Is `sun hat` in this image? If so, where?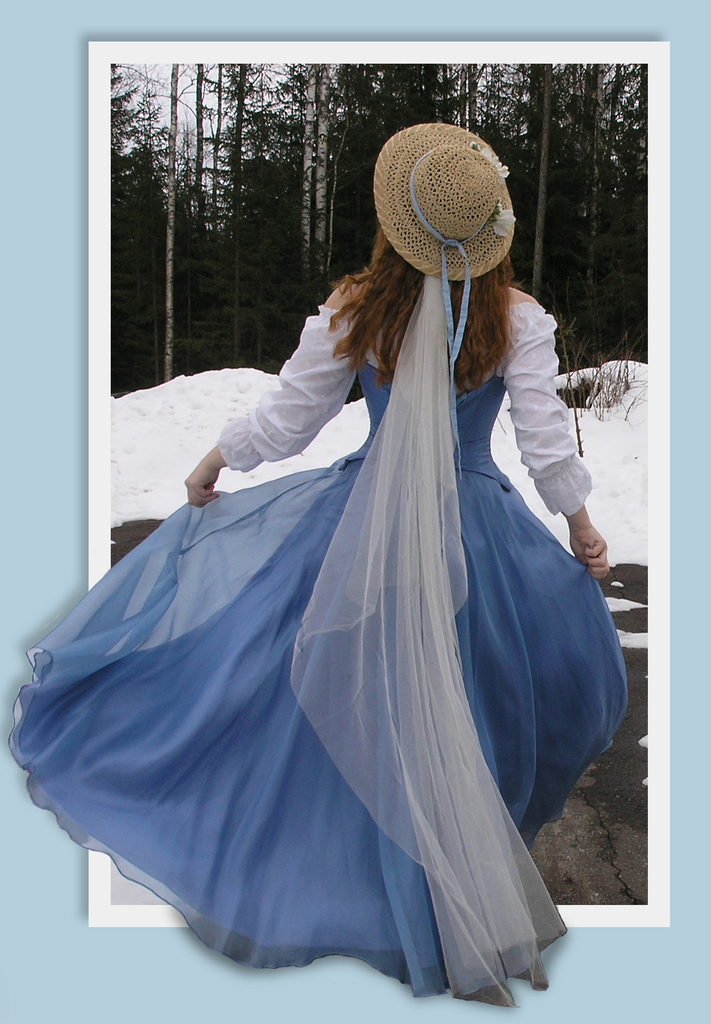
Yes, at rect(371, 116, 519, 278).
